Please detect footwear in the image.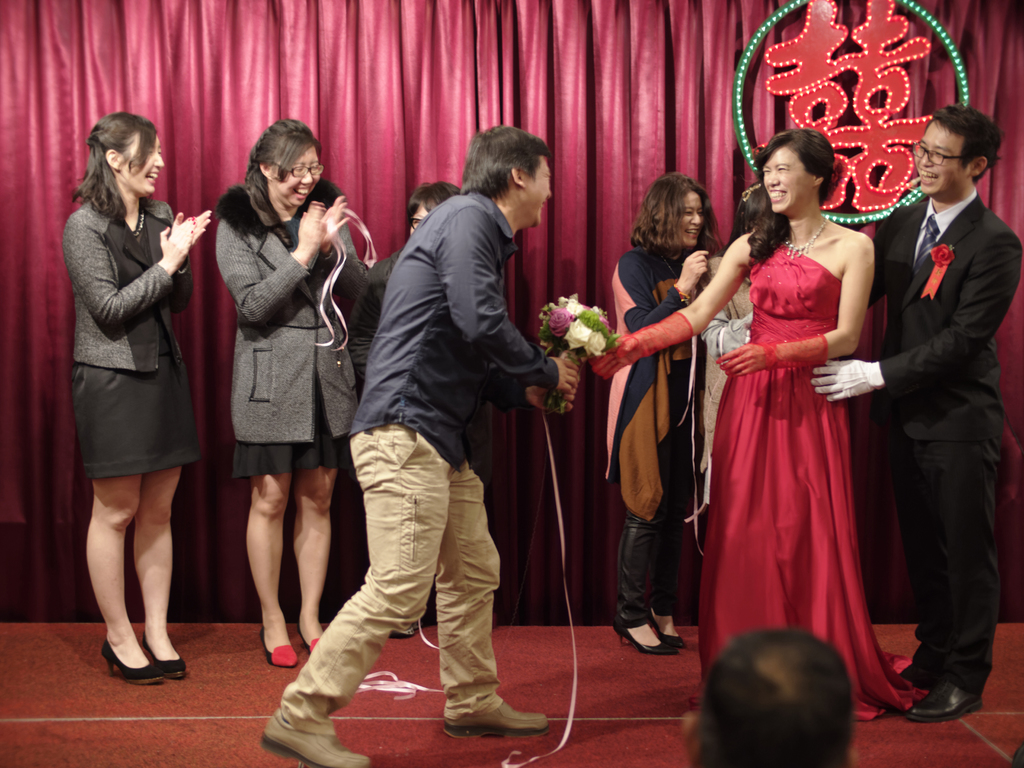
305, 630, 328, 653.
